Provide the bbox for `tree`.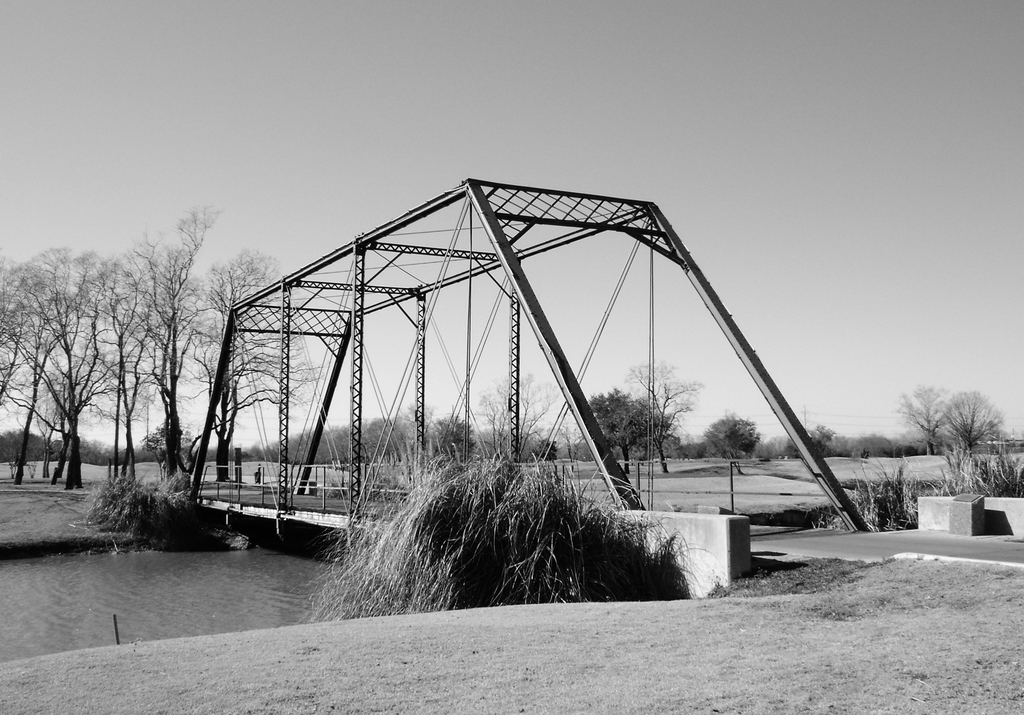
(894,378,960,456).
